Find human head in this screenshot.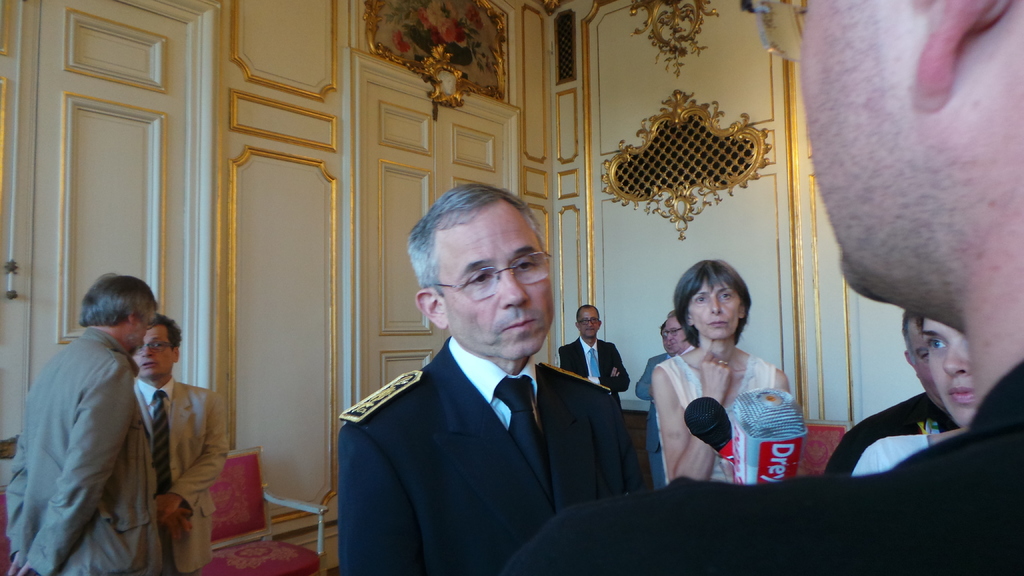
The bounding box for human head is locate(673, 257, 753, 340).
